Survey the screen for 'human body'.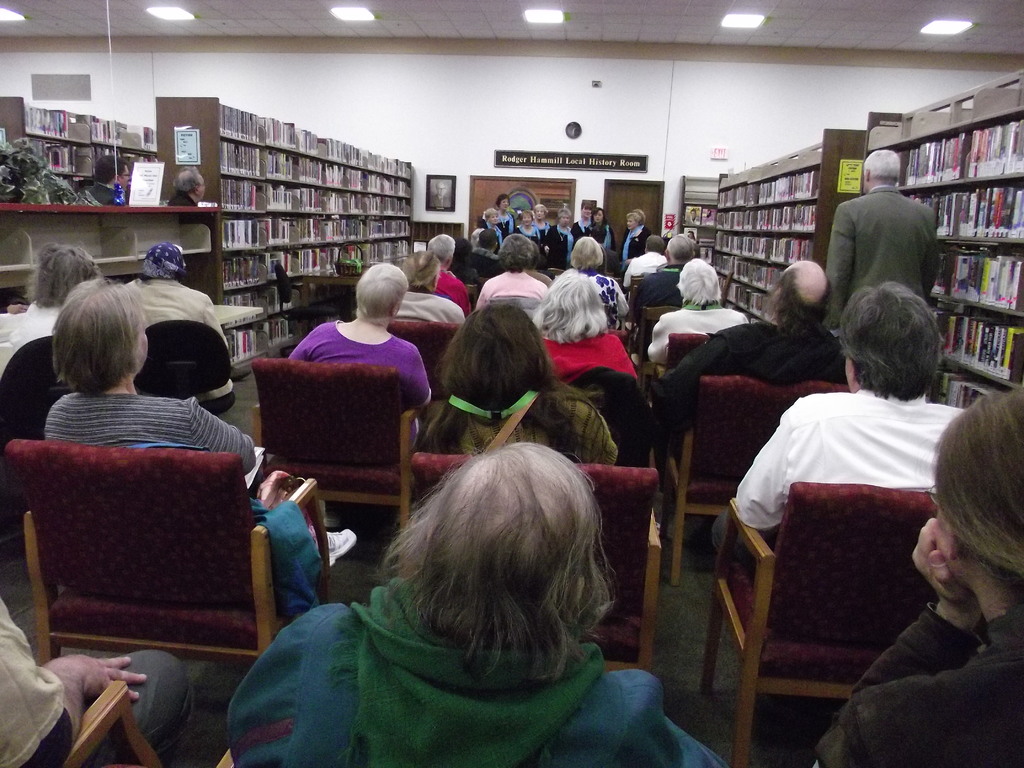
Survey found: select_region(636, 238, 691, 305).
